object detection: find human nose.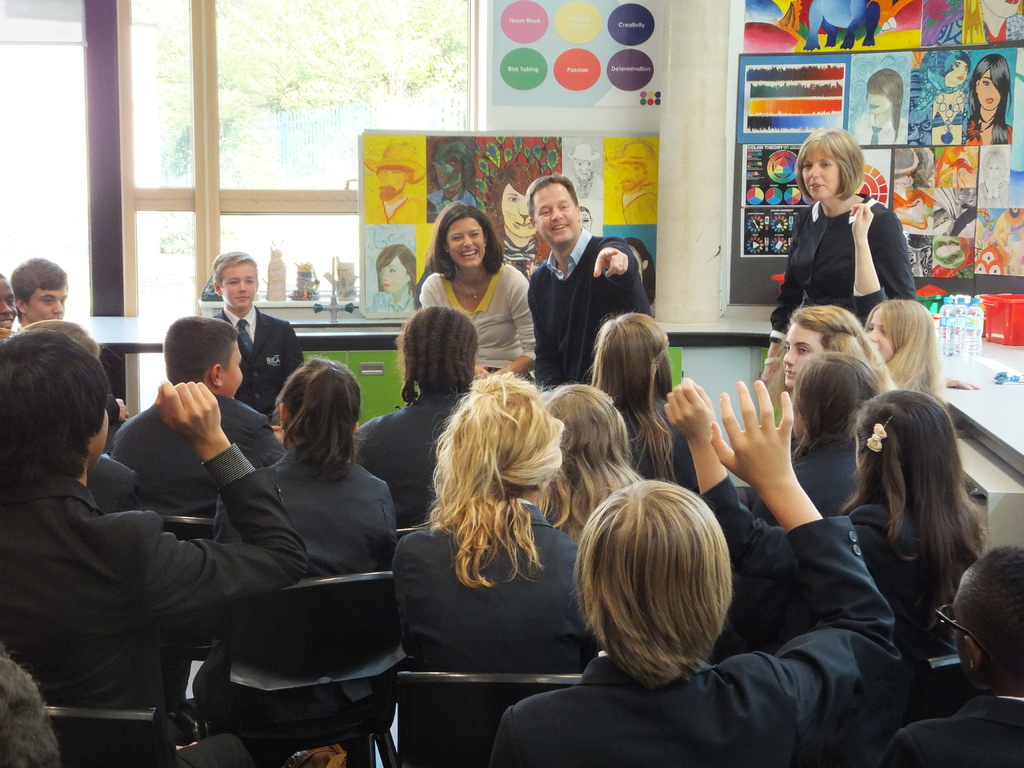
{"x1": 868, "y1": 329, "x2": 878, "y2": 340}.
